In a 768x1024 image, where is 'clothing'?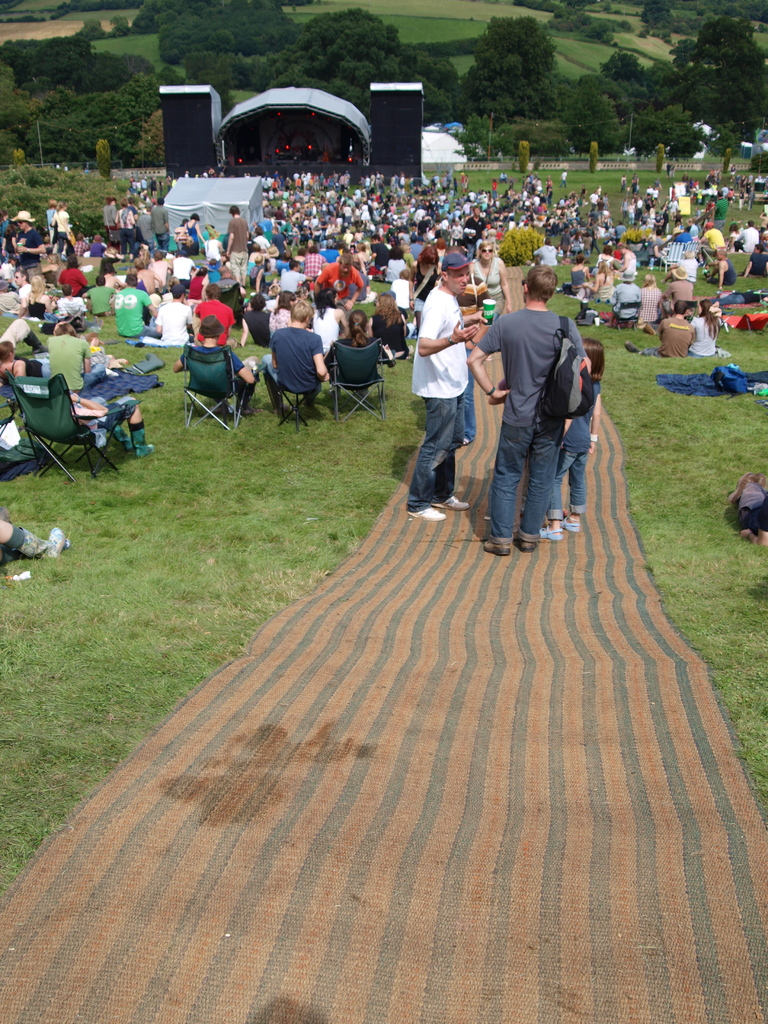
<region>205, 263, 225, 285</region>.
